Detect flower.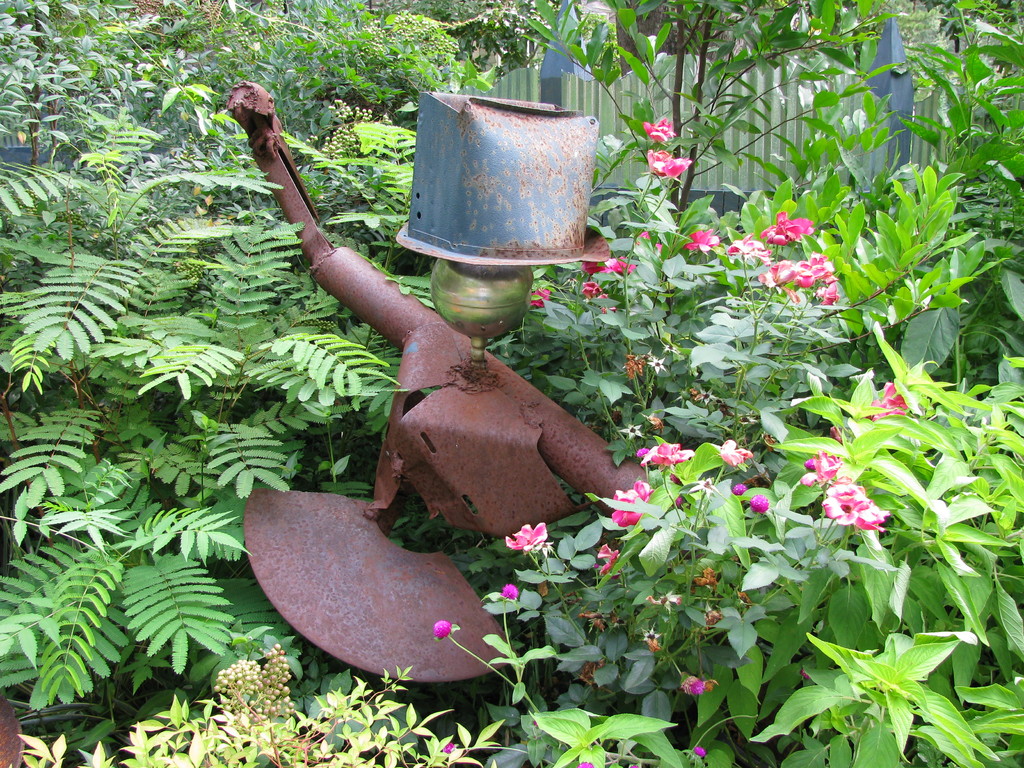
Detected at select_region(676, 671, 704, 696).
